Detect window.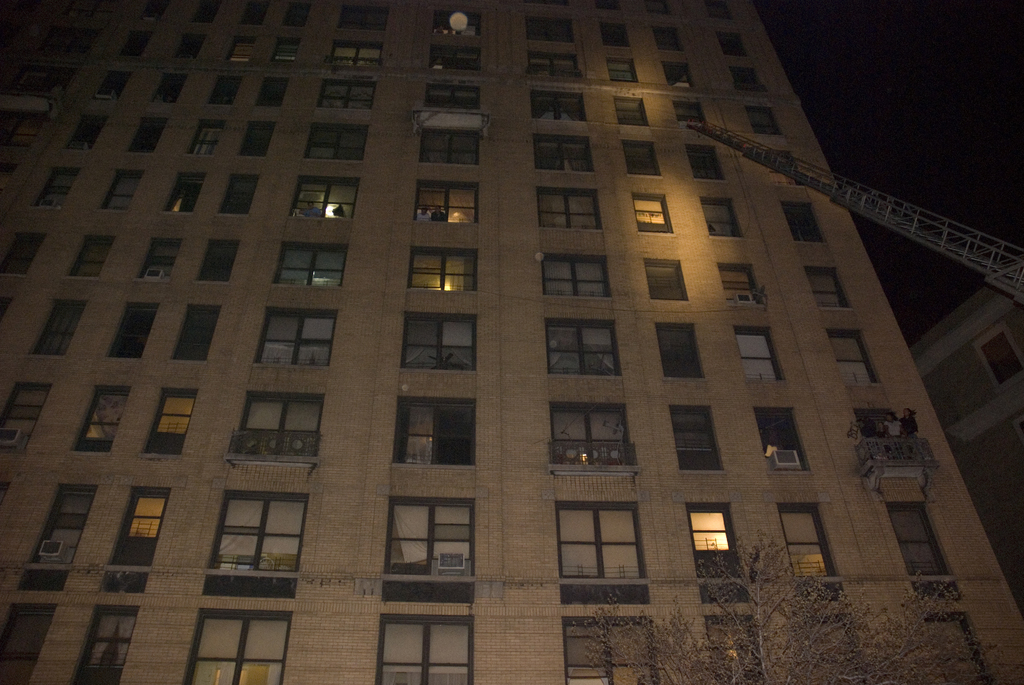
Detected at 259, 302, 334, 367.
